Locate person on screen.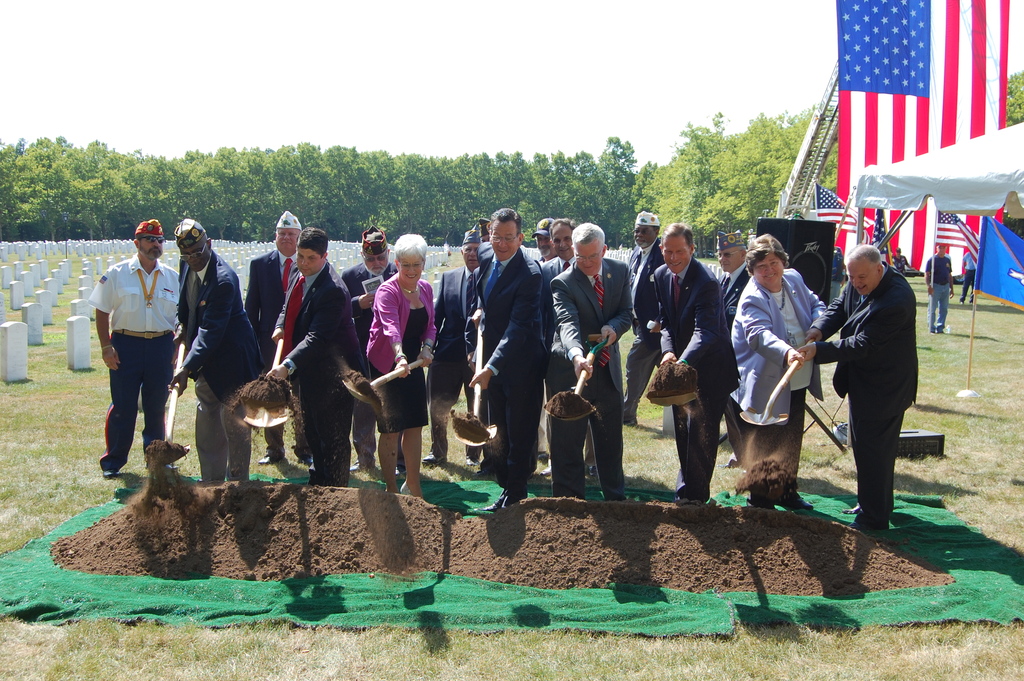
On screen at detection(892, 246, 916, 274).
